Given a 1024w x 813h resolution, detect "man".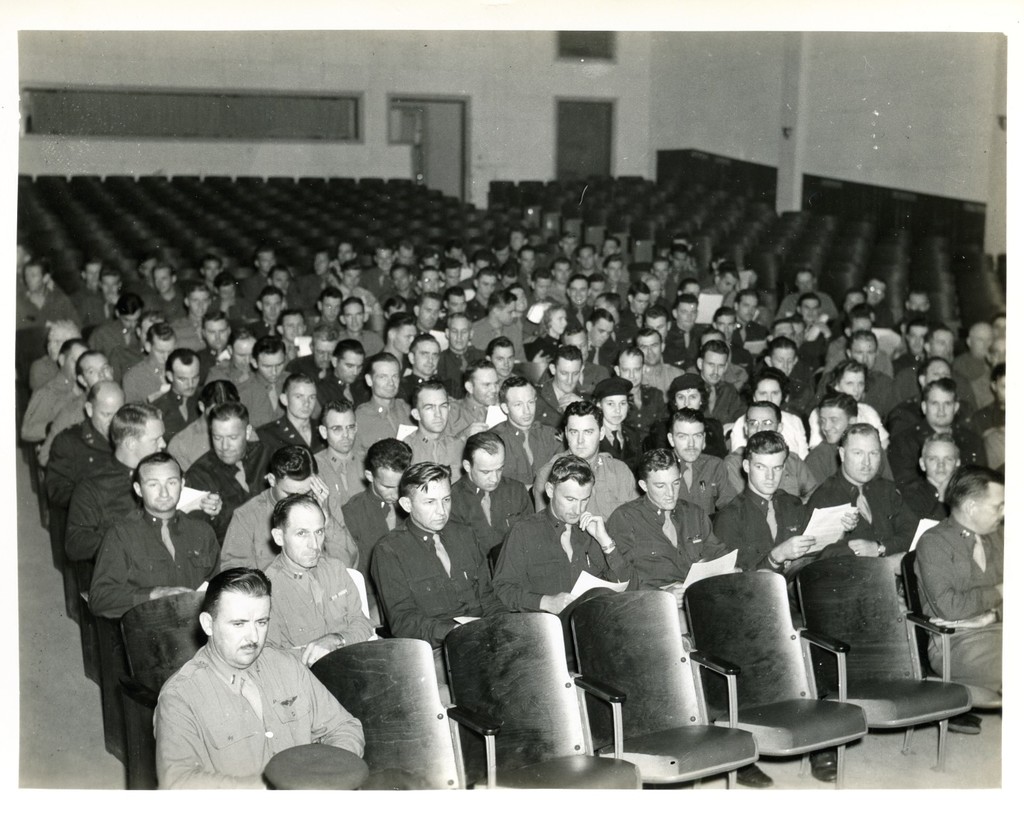
559 234 581 257.
